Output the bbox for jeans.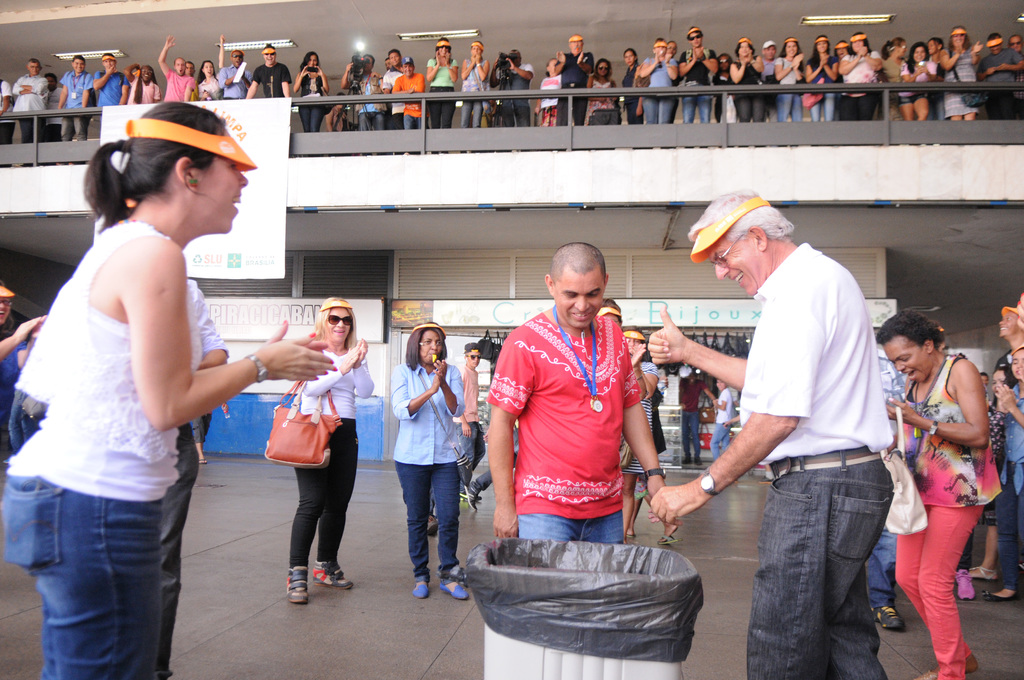
region(682, 95, 715, 126).
